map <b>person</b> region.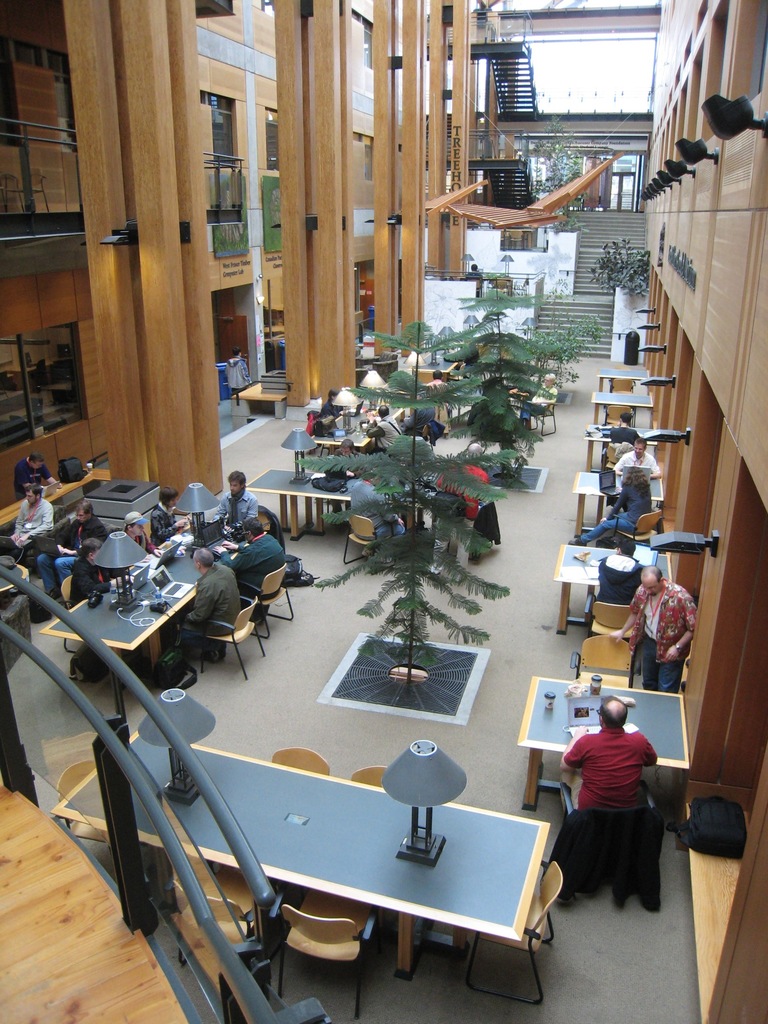
Mapped to [612, 436, 663, 478].
